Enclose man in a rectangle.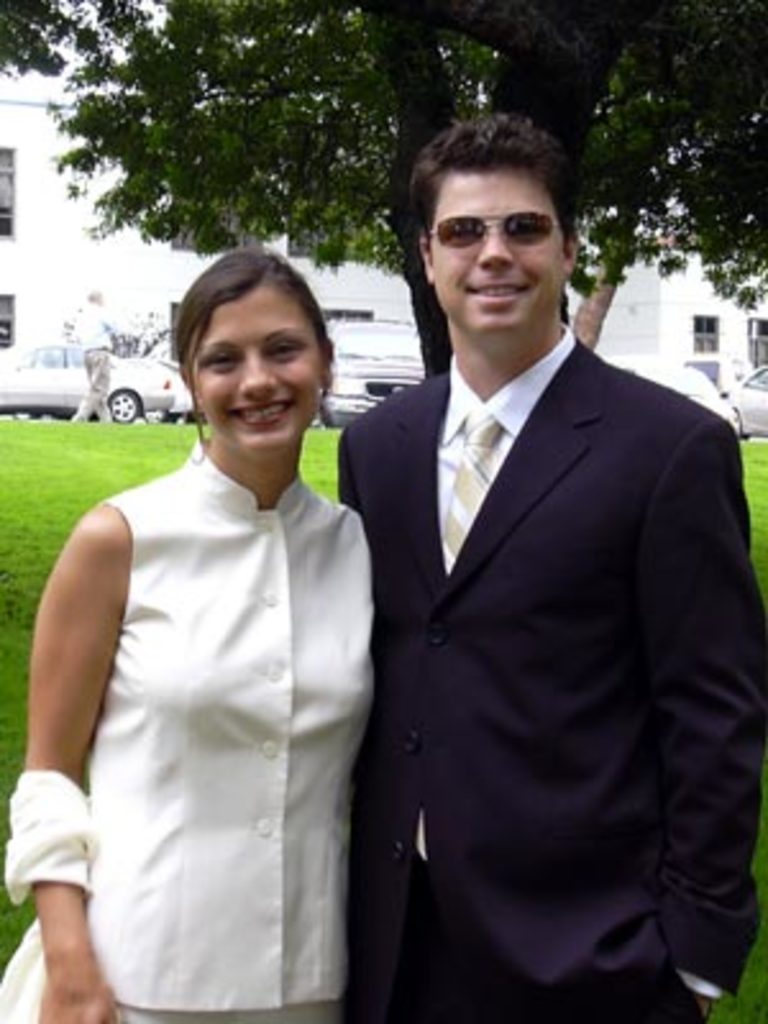
<box>333,118,765,1021</box>.
